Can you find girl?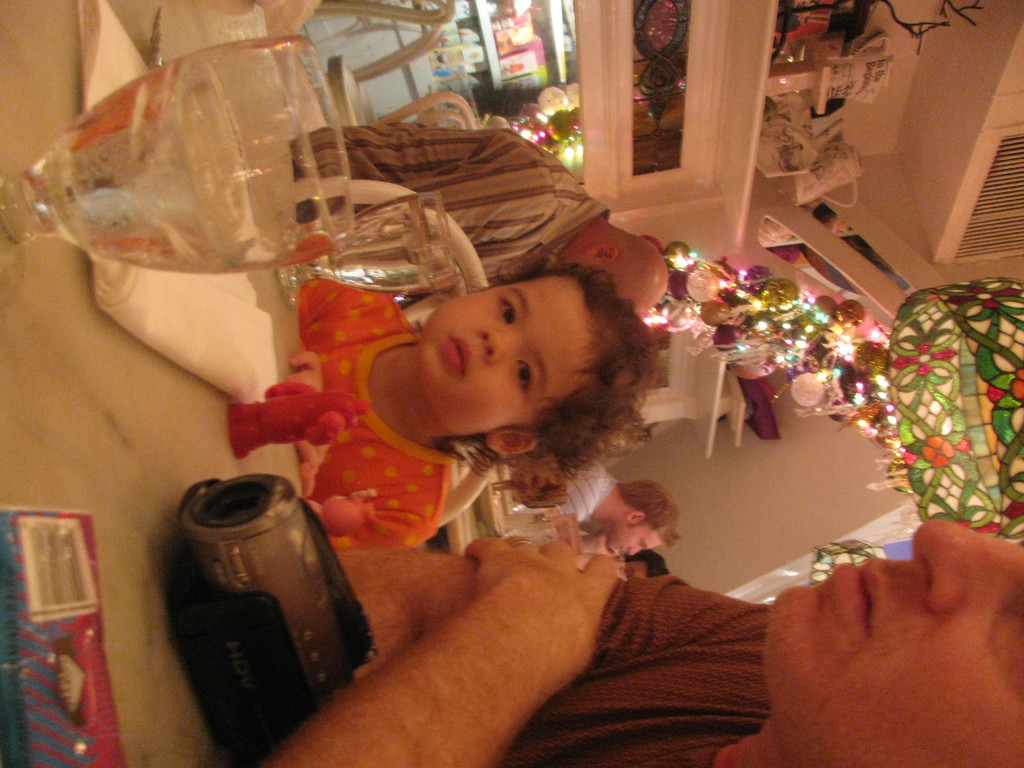
Yes, bounding box: (x1=277, y1=273, x2=667, y2=554).
